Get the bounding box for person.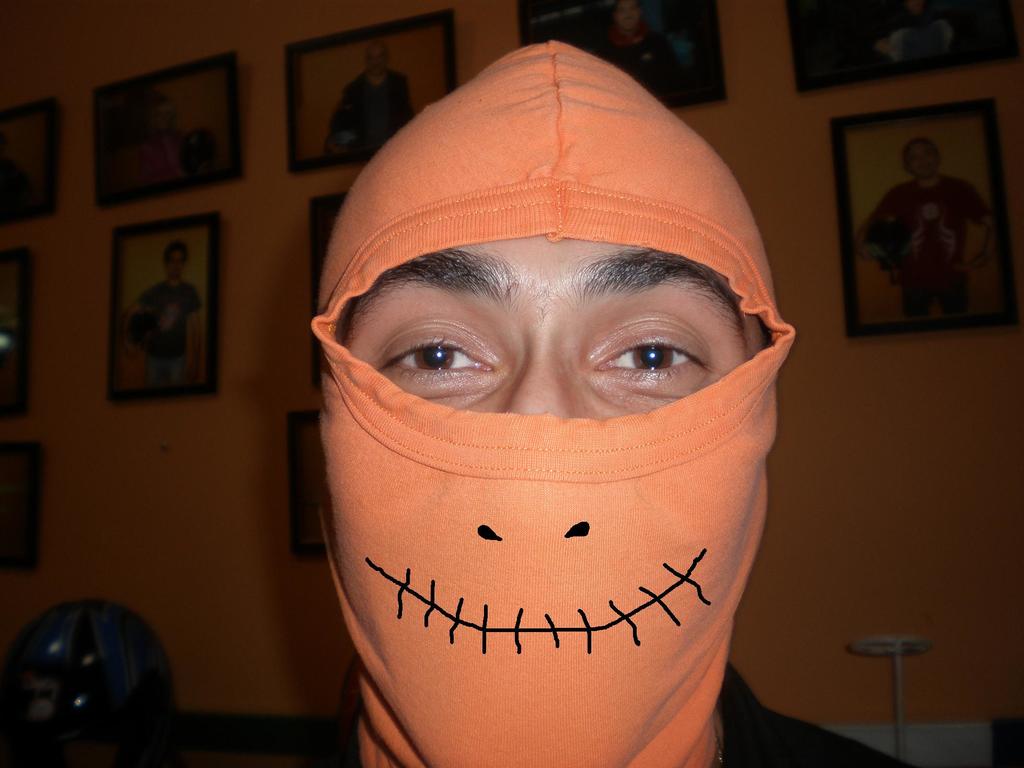
locate(328, 35, 412, 158).
